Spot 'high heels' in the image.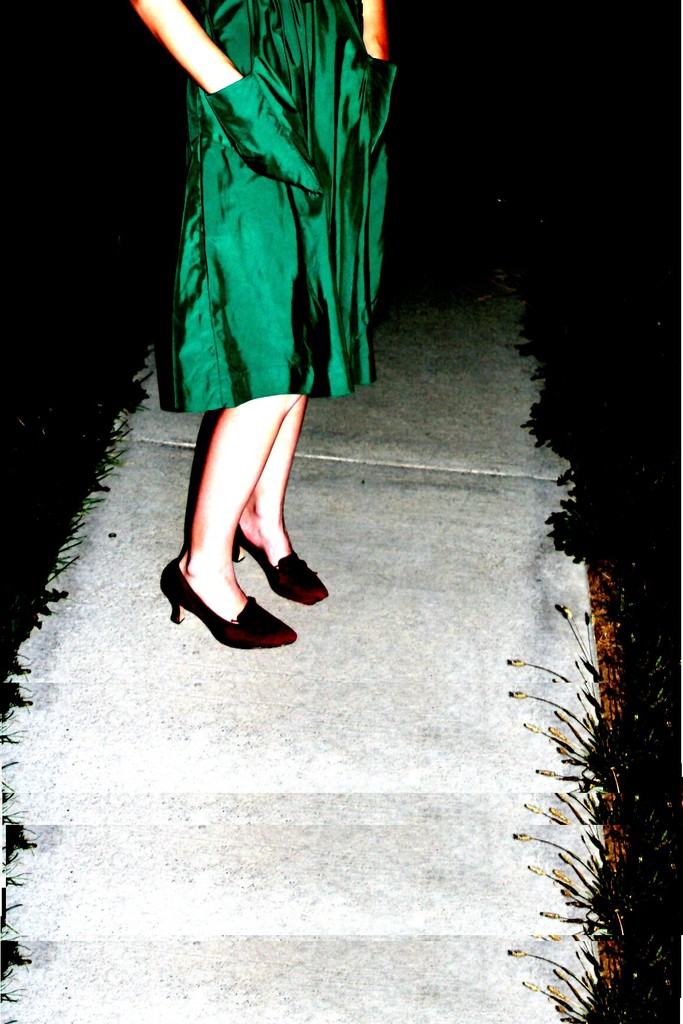
'high heels' found at rect(161, 557, 296, 653).
